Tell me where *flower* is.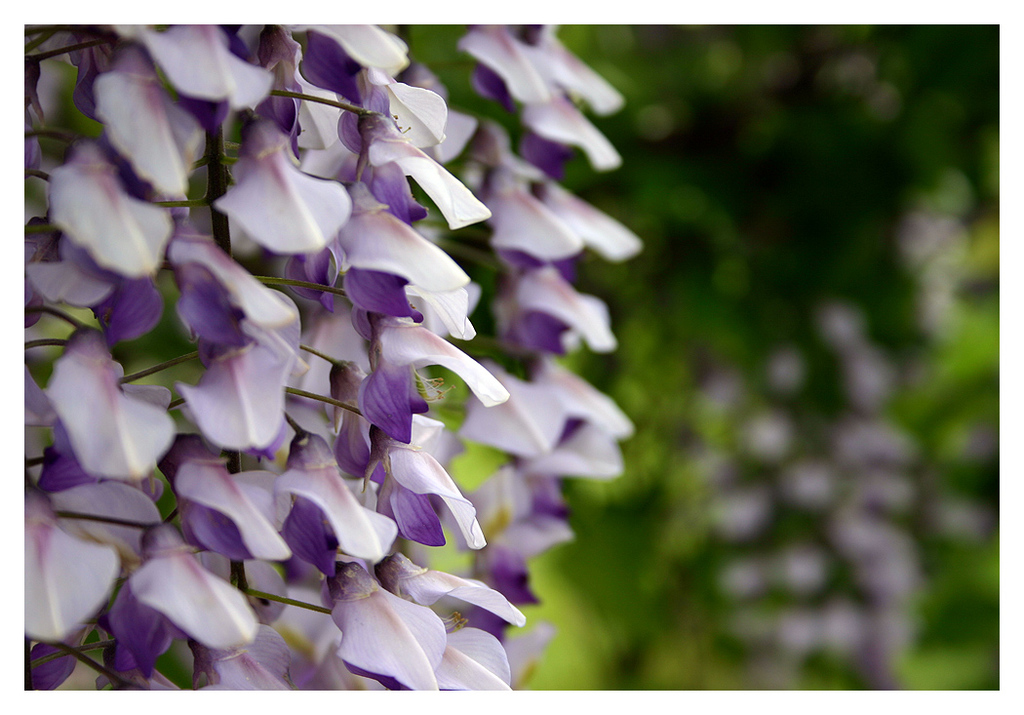
*flower* is at [300,572,481,692].
